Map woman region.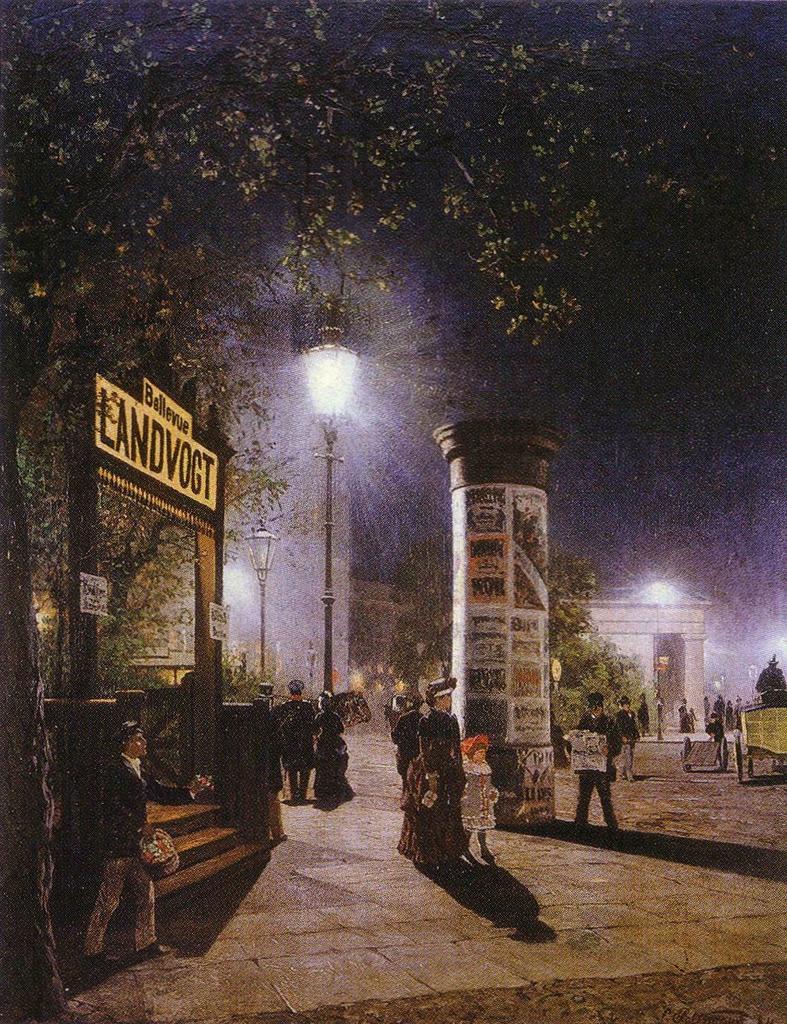
Mapped to x1=308, y1=691, x2=353, y2=806.
